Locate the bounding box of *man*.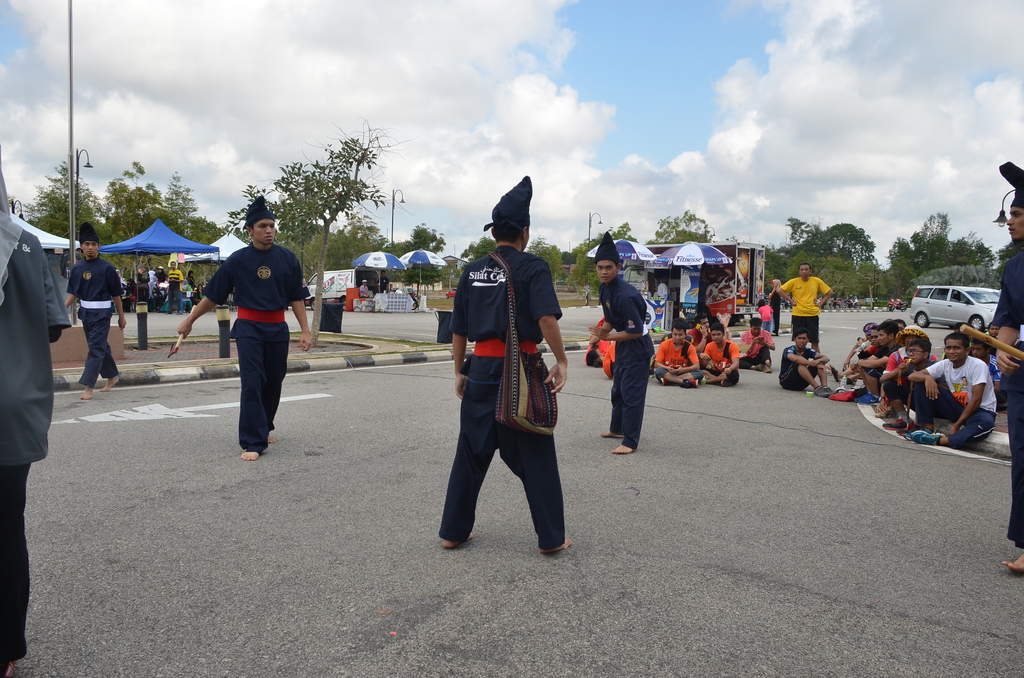
Bounding box: (left=362, top=277, right=372, bottom=296).
